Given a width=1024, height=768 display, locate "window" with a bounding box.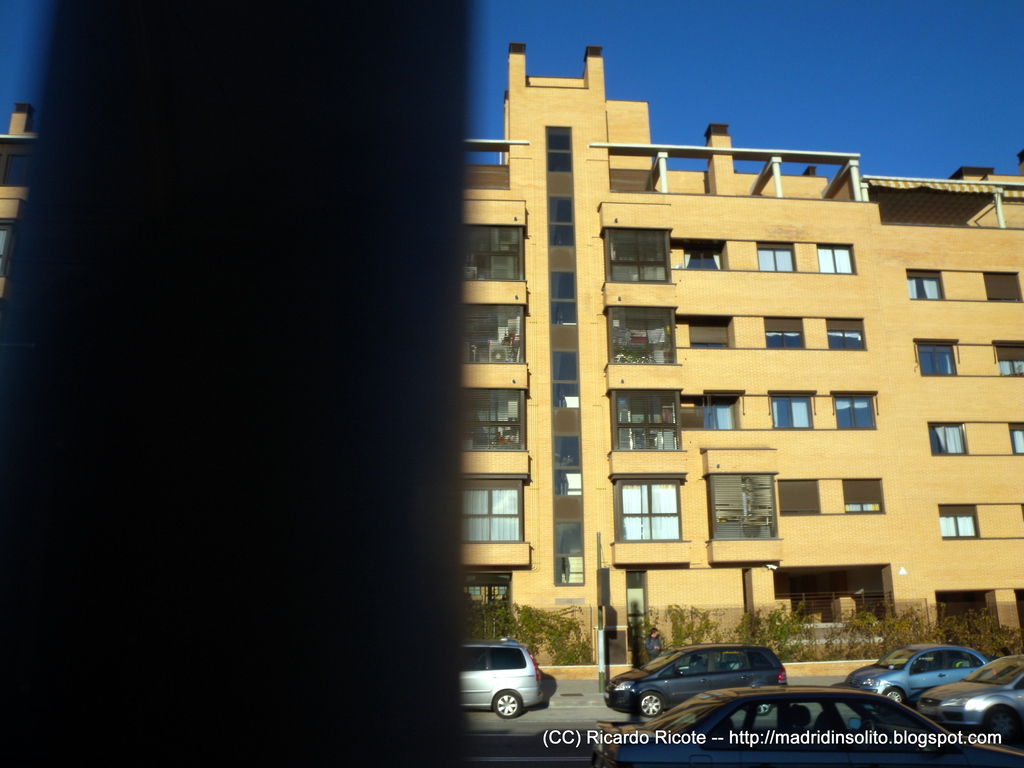
Located: locate(913, 337, 955, 373).
